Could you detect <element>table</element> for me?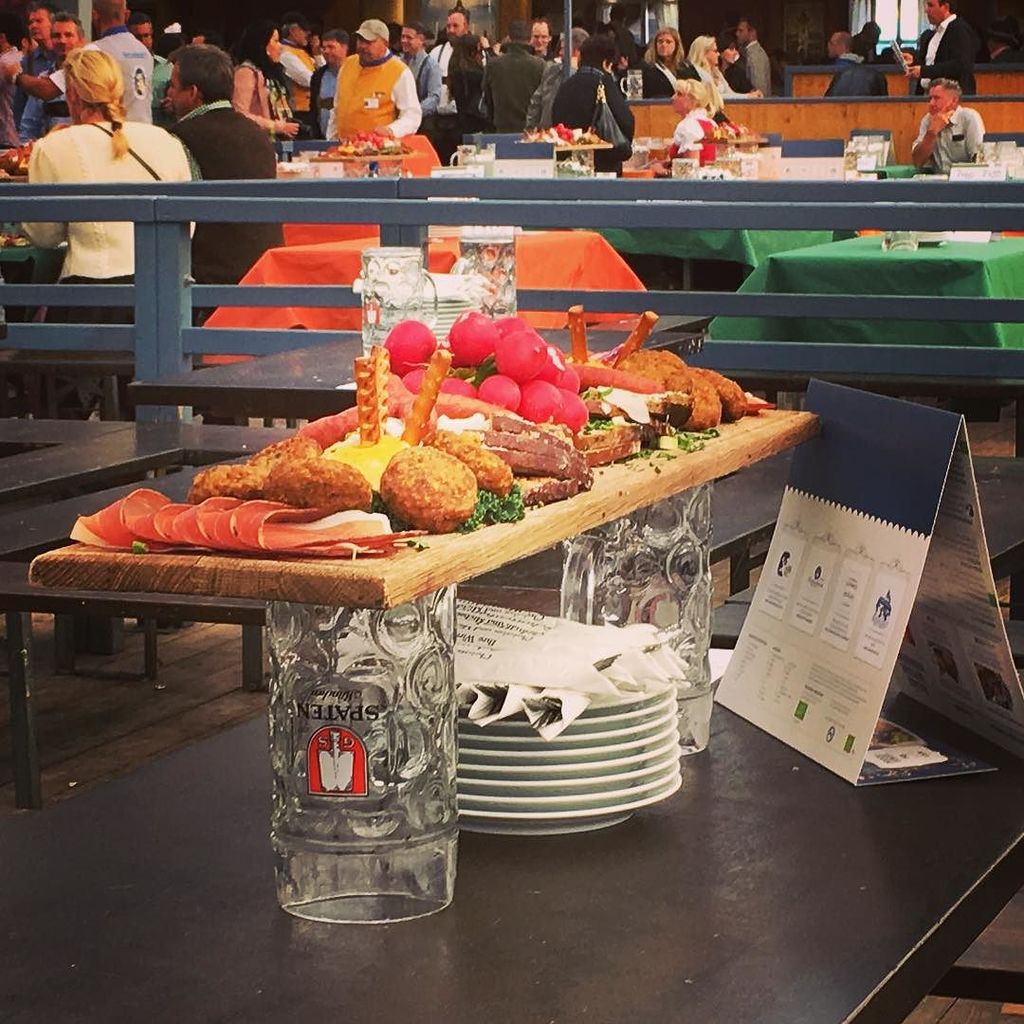
Detection result: {"x1": 46, "y1": 346, "x2": 808, "y2": 918}.
